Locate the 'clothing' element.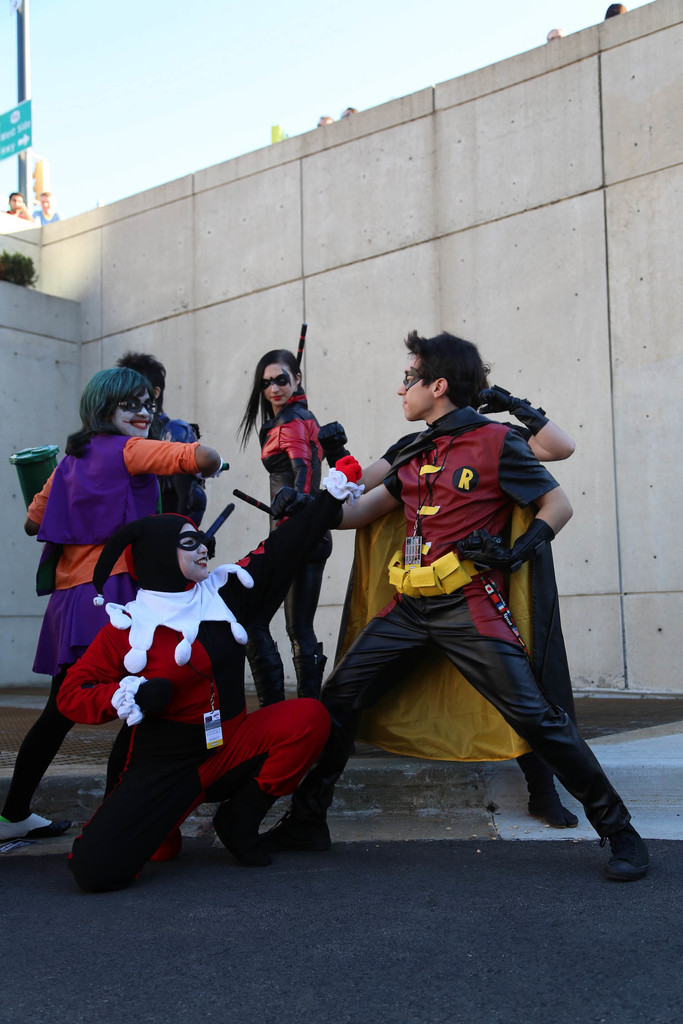
Element bbox: [340, 406, 577, 772].
